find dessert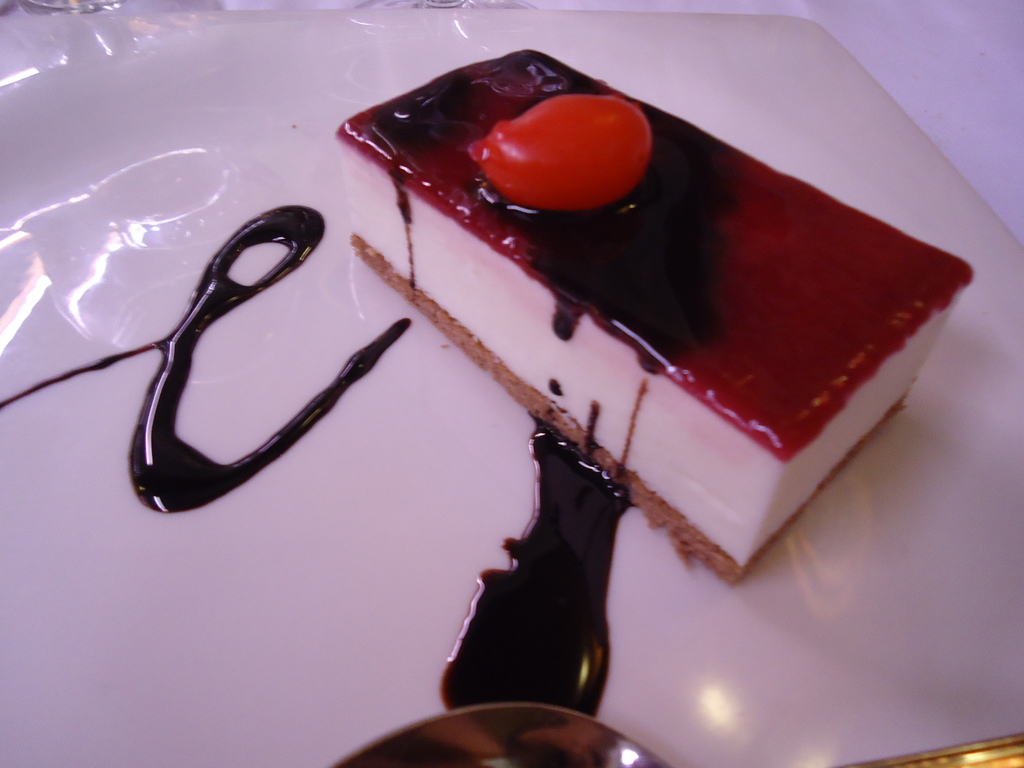
l=0, t=45, r=975, b=719
